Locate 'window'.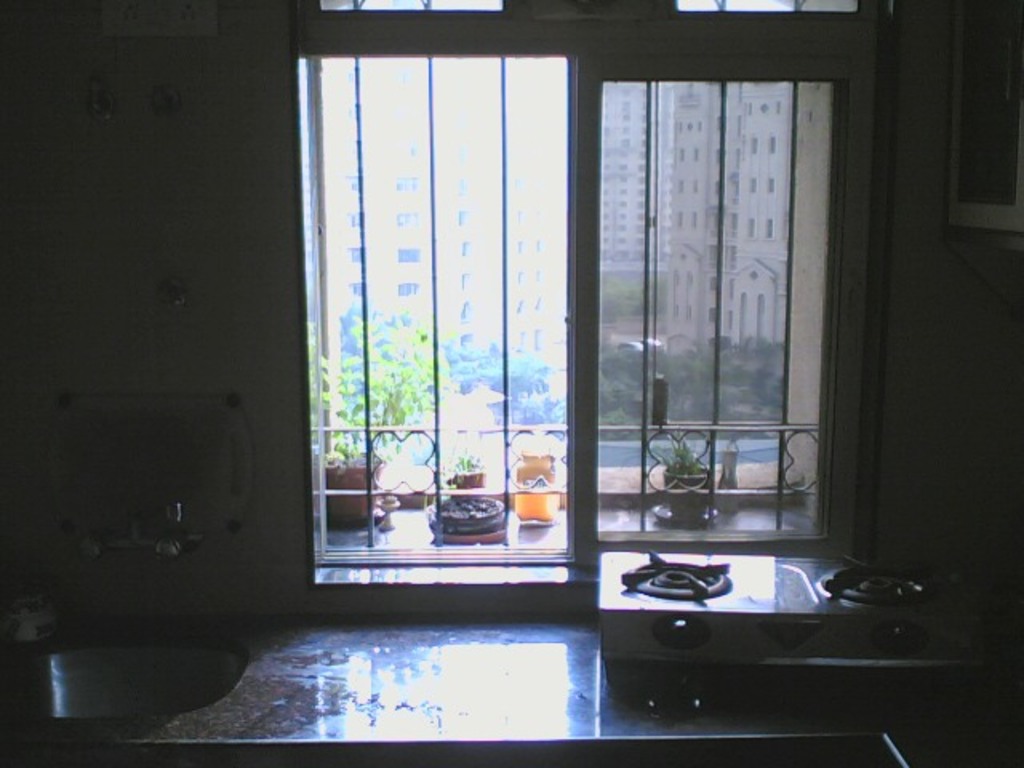
Bounding box: (x1=690, y1=144, x2=704, y2=165).
